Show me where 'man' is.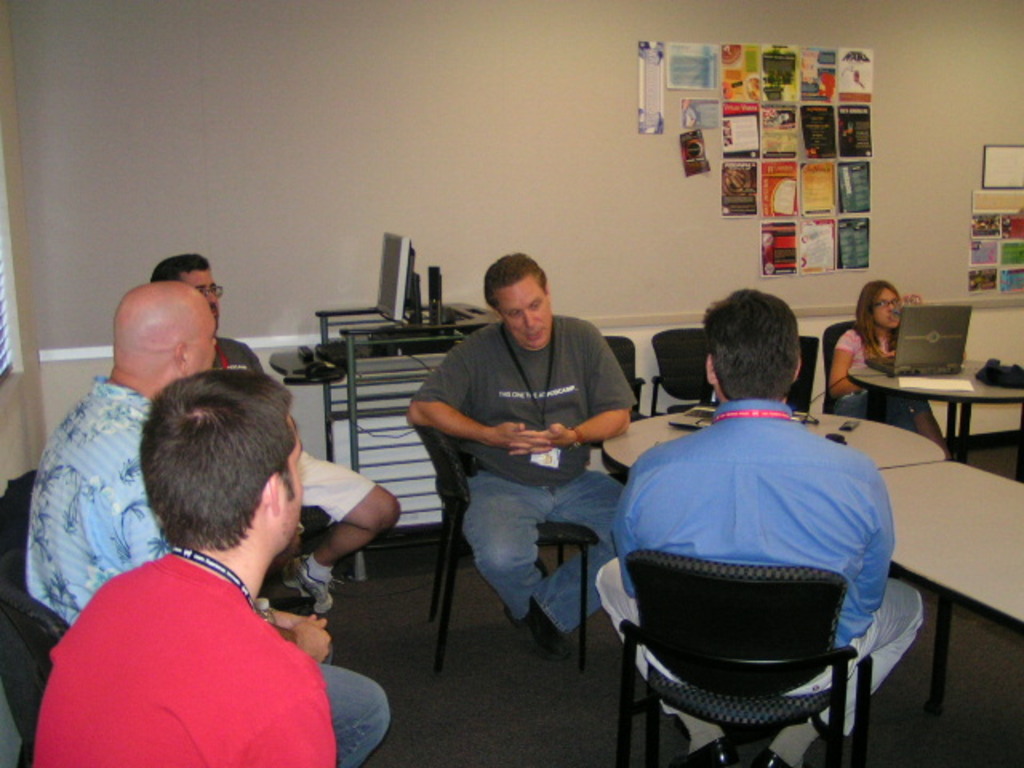
'man' is at bbox=(589, 291, 923, 766).
